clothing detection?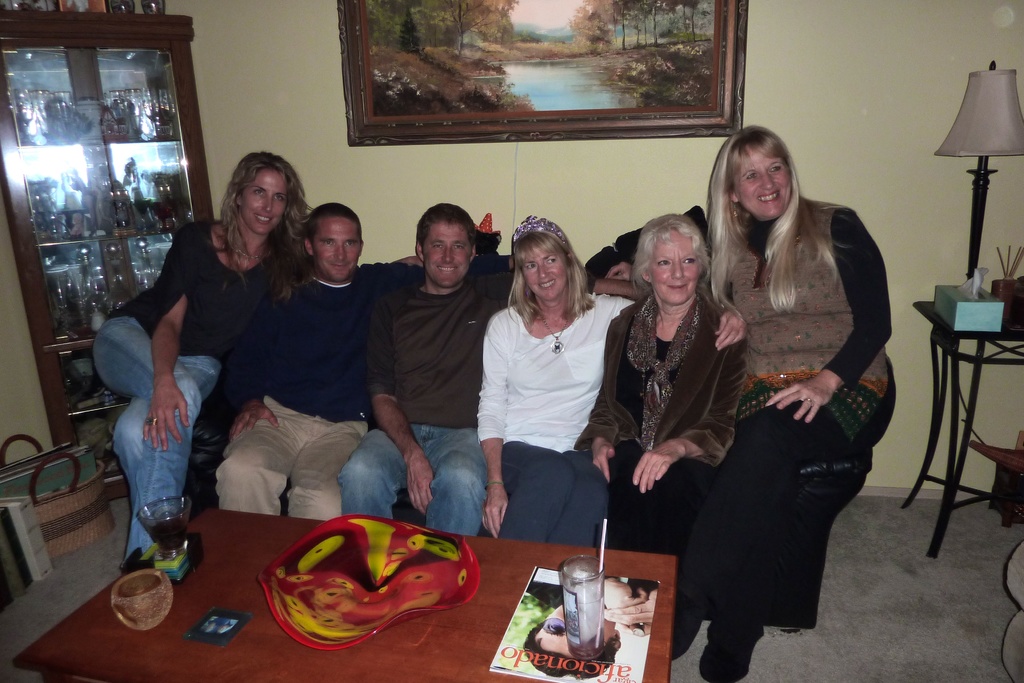
bbox(575, 289, 748, 554)
